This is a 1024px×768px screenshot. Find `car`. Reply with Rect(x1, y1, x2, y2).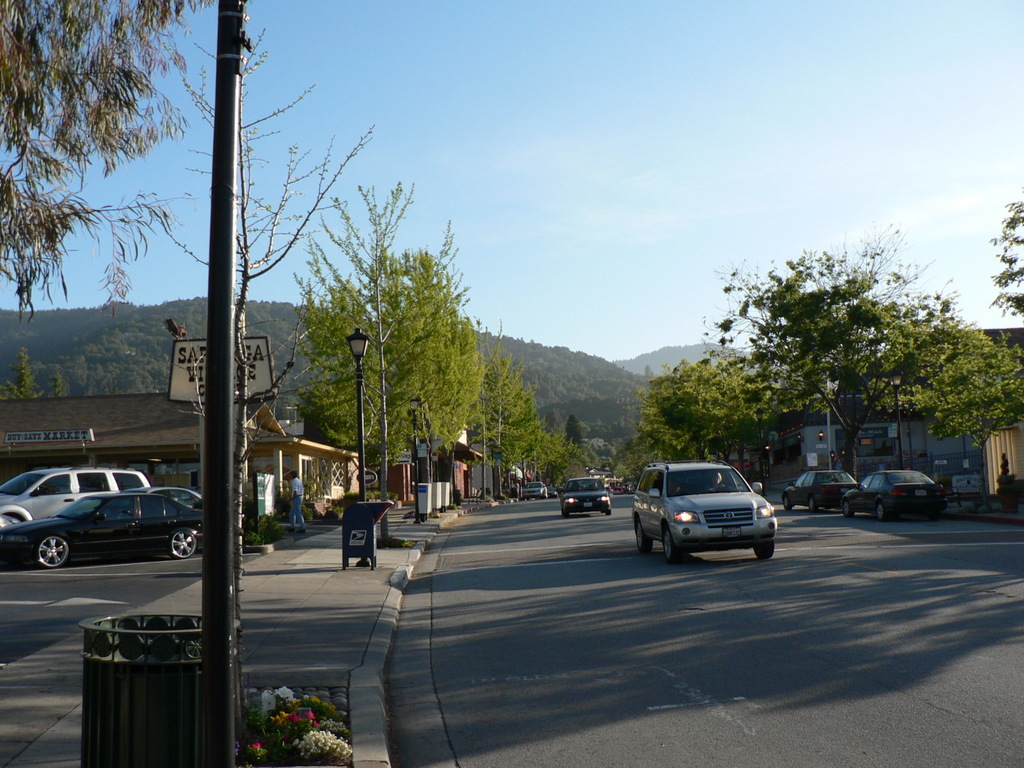
Rect(836, 465, 952, 516).
